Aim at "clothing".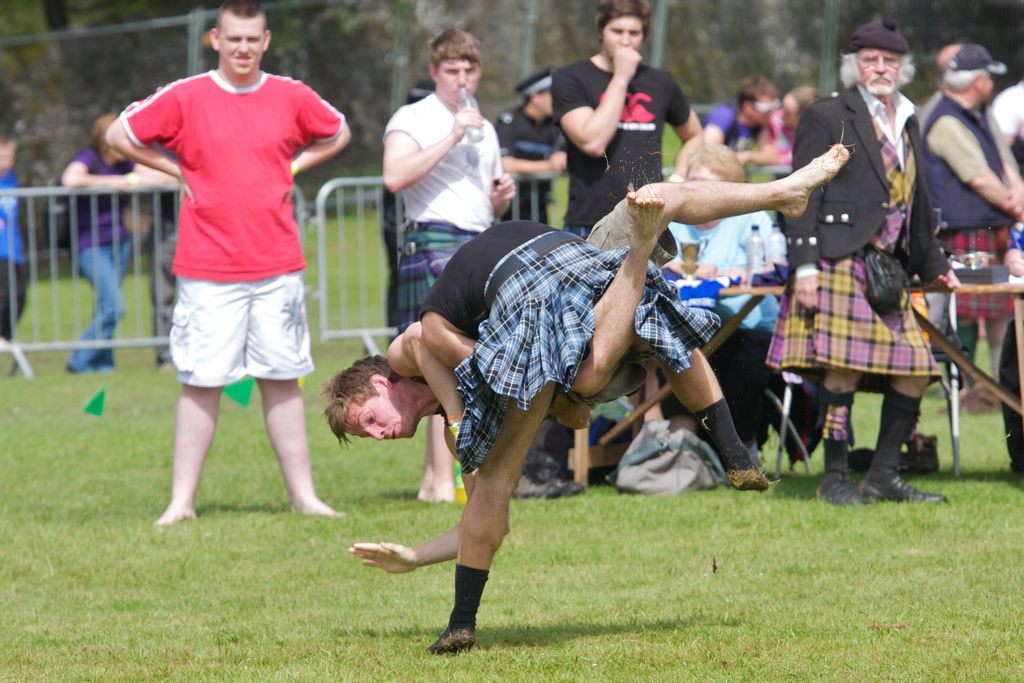
Aimed at [64, 142, 136, 372].
